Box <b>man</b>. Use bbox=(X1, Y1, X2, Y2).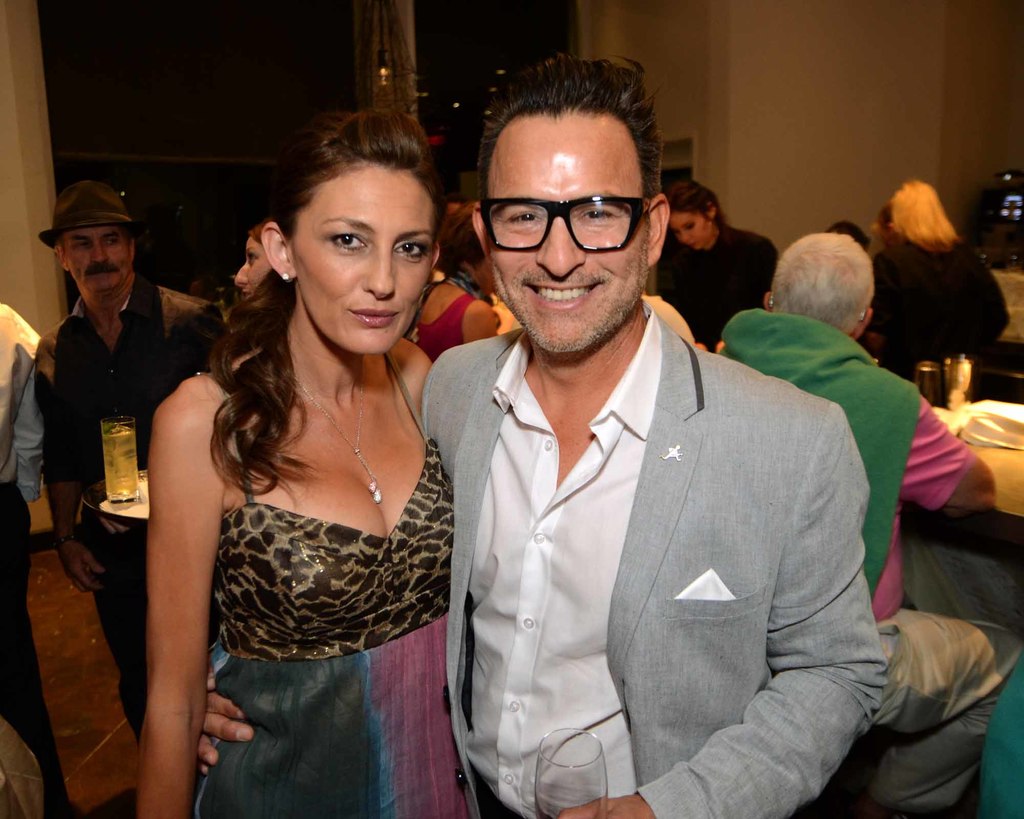
bbox=(25, 143, 193, 765).
